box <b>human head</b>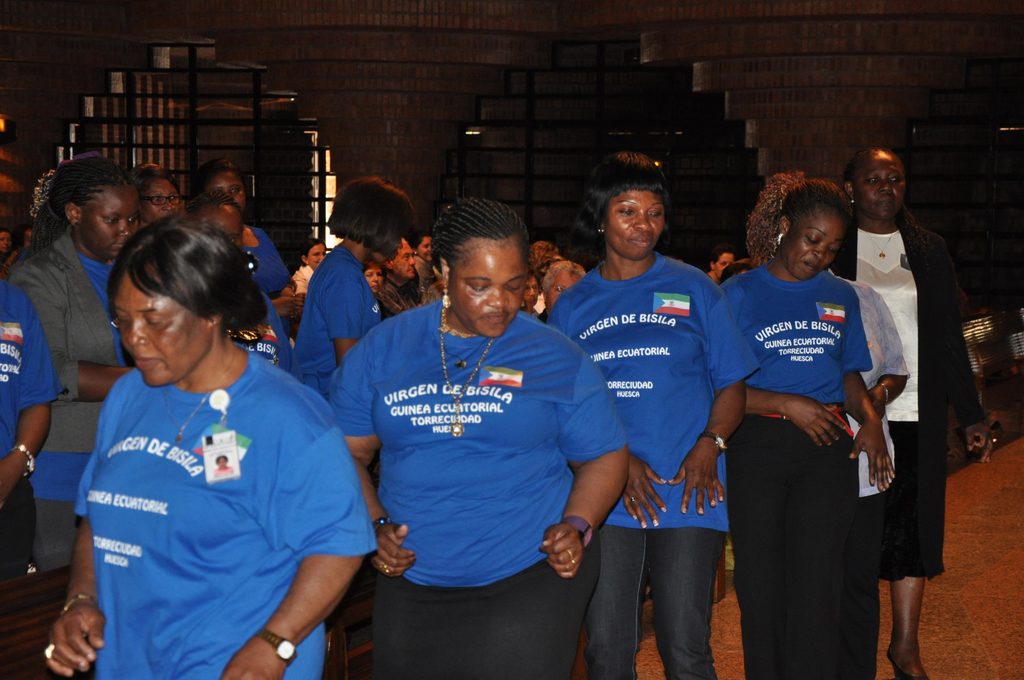
[584, 152, 671, 266]
